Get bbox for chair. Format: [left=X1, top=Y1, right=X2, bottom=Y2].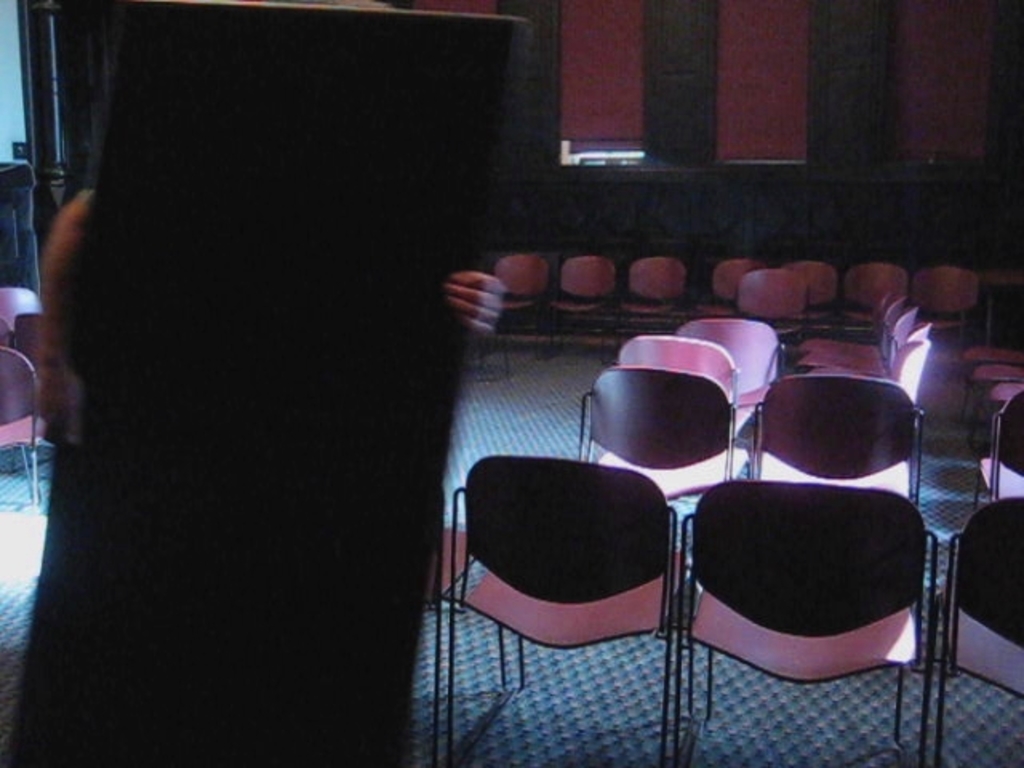
[left=934, top=490, right=1022, bottom=766].
